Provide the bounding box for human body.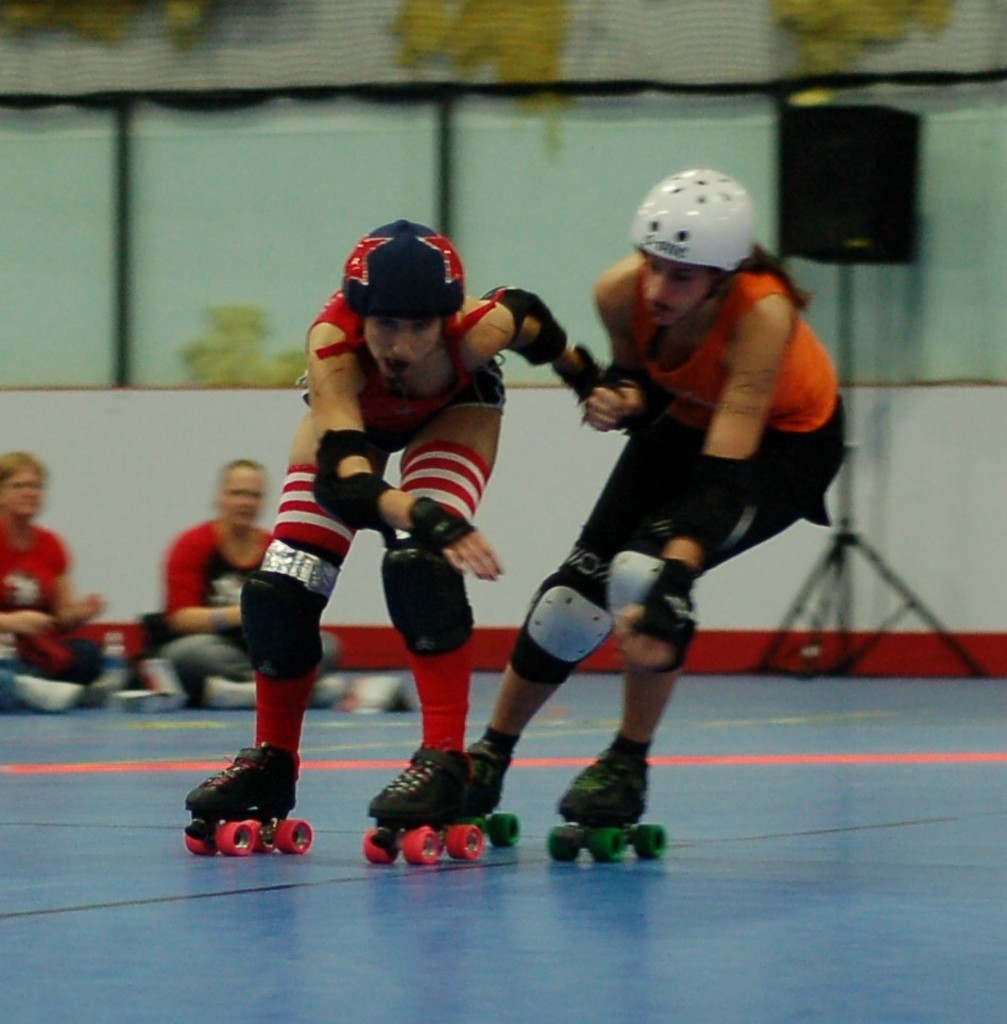
select_region(184, 288, 614, 816).
